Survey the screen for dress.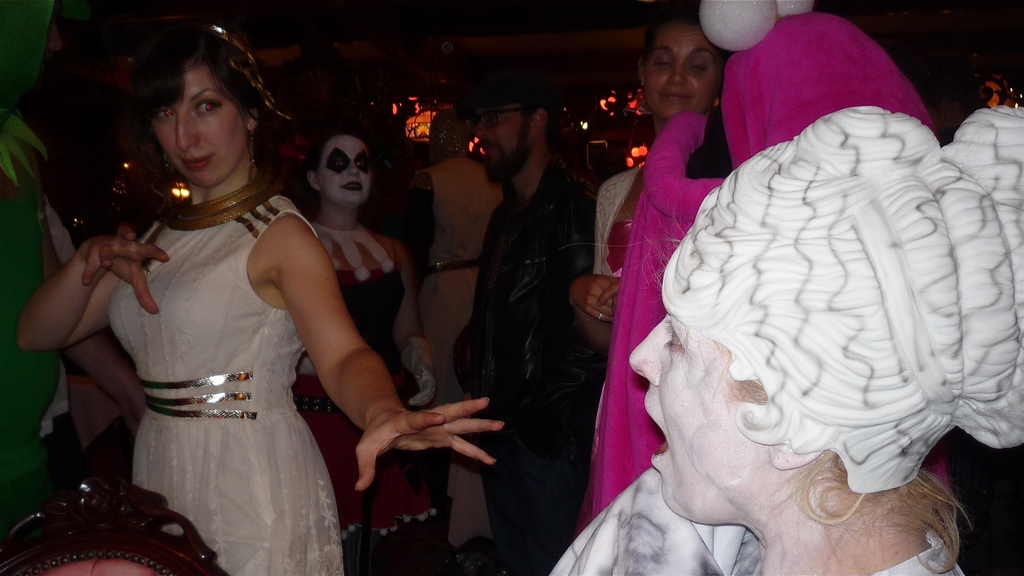
Survey found: l=416, t=155, r=512, b=545.
